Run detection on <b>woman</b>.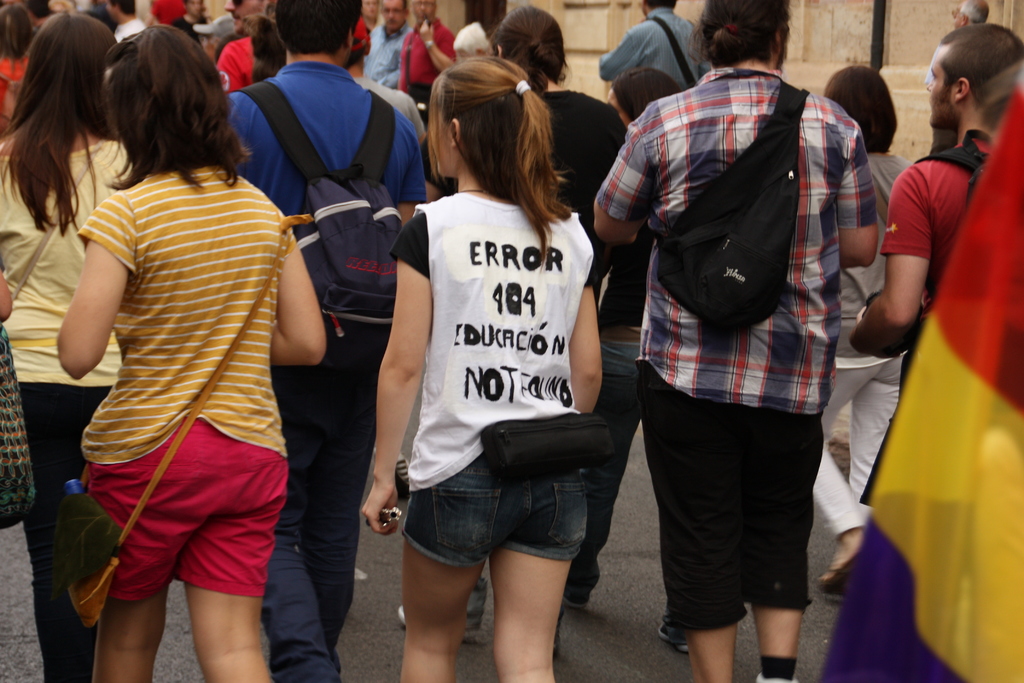
Result: [364,54,600,682].
